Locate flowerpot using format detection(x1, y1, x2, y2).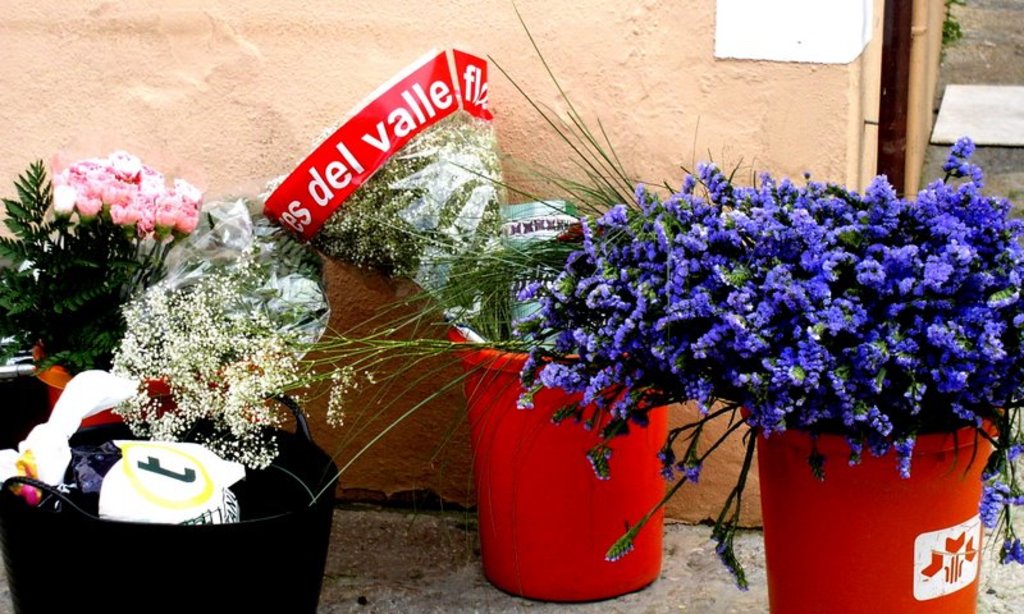
detection(33, 339, 239, 437).
